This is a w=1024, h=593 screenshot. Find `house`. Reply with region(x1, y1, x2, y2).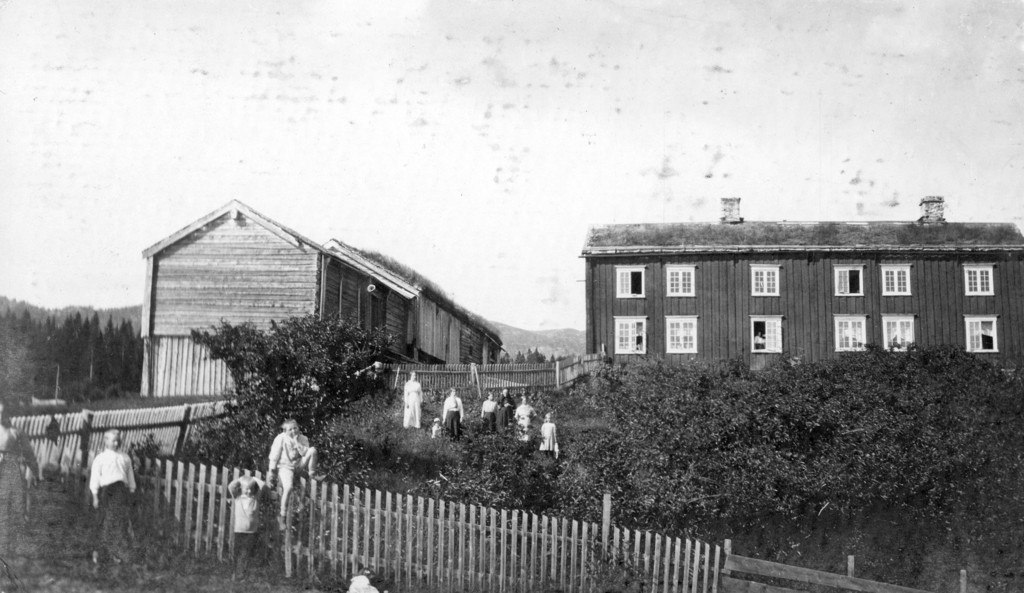
region(143, 203, 508, 396).
